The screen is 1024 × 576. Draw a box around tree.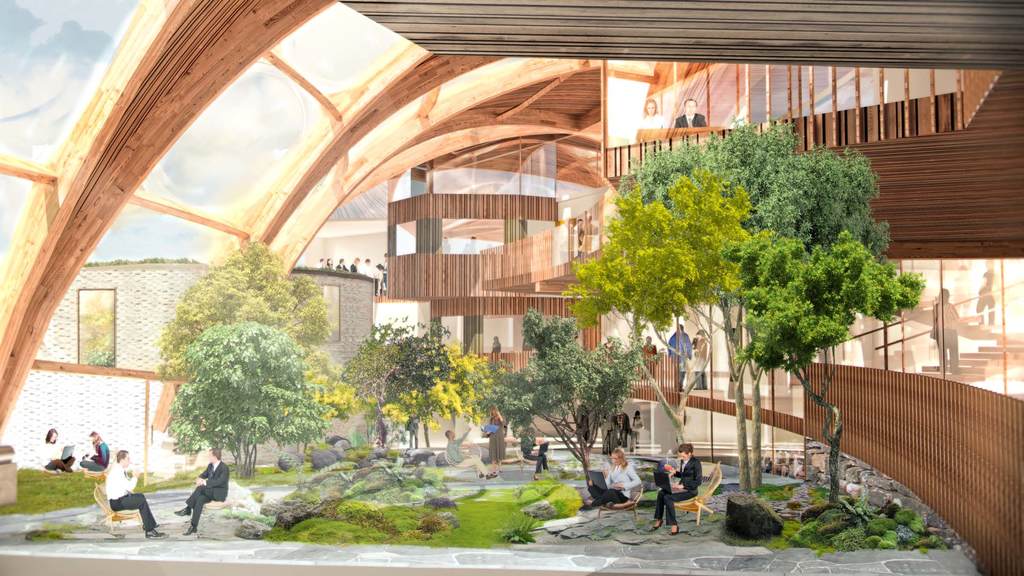
<box>489,308,652,491</box>.
